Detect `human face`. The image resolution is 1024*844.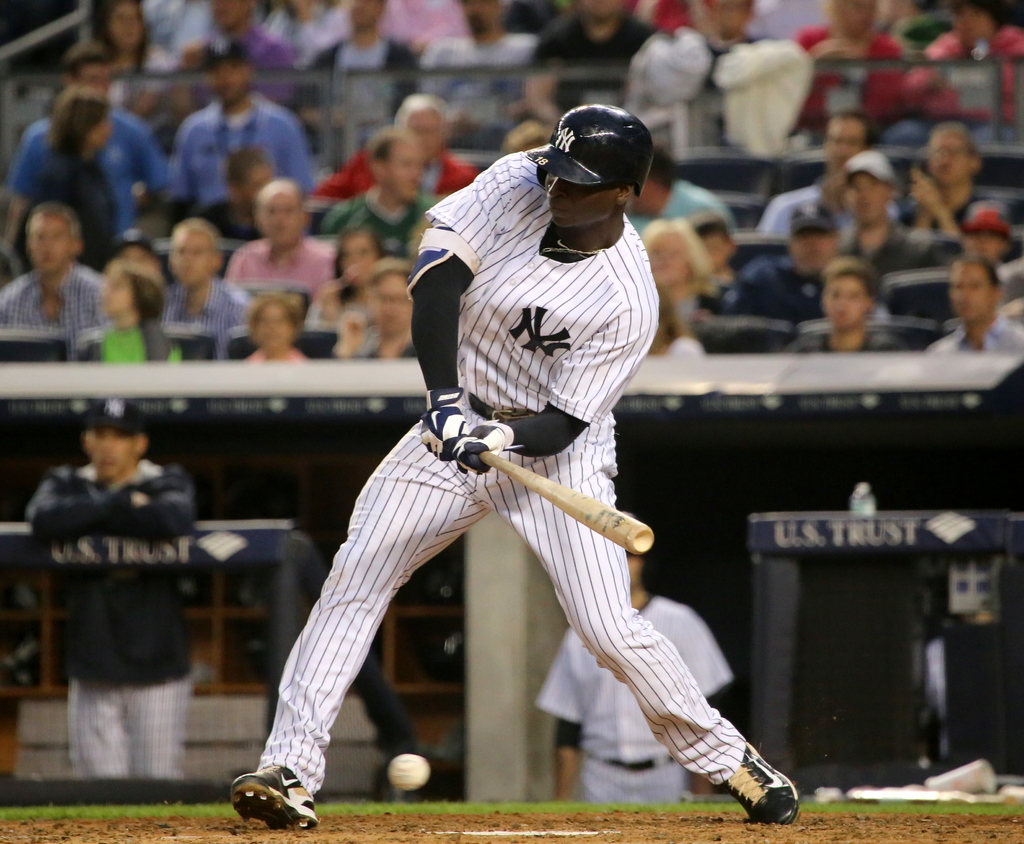
{"x1": 951, "y1": 266, "x2": 993, "y2": 315}.
